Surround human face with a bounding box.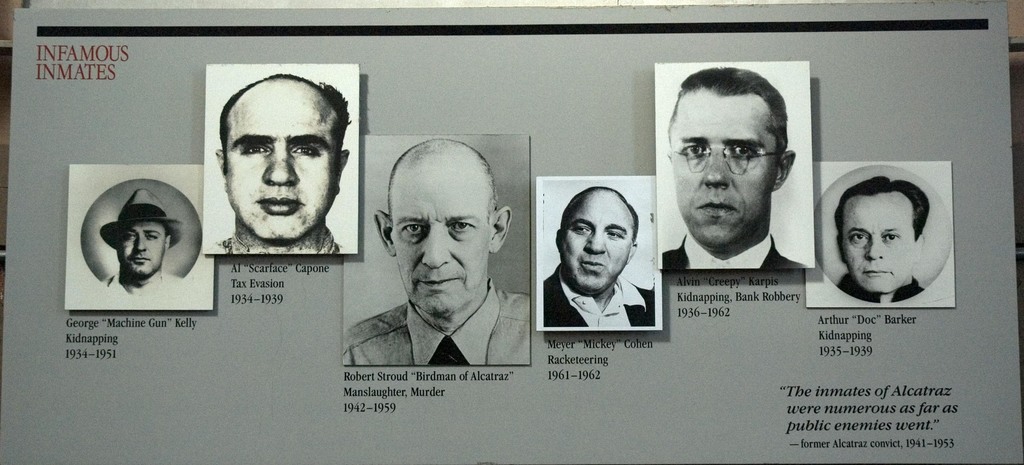
locate(387, 157, 492, 320).
